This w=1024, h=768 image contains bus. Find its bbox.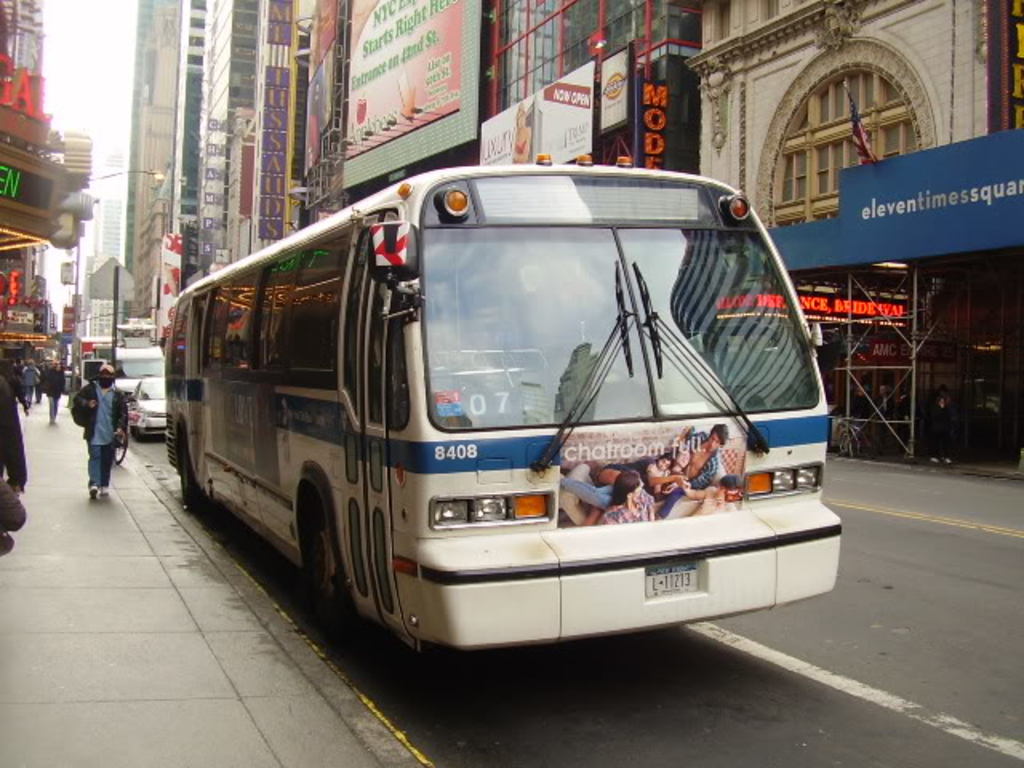
162, 150, 843, 683.
